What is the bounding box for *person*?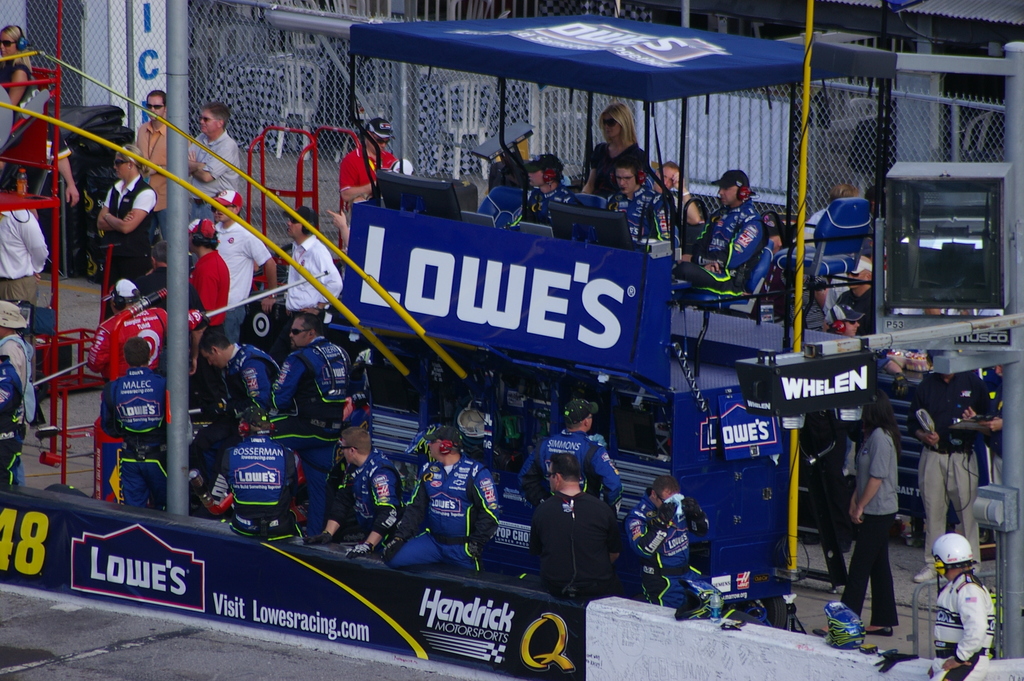
<box>98,281,163,380</box>.
